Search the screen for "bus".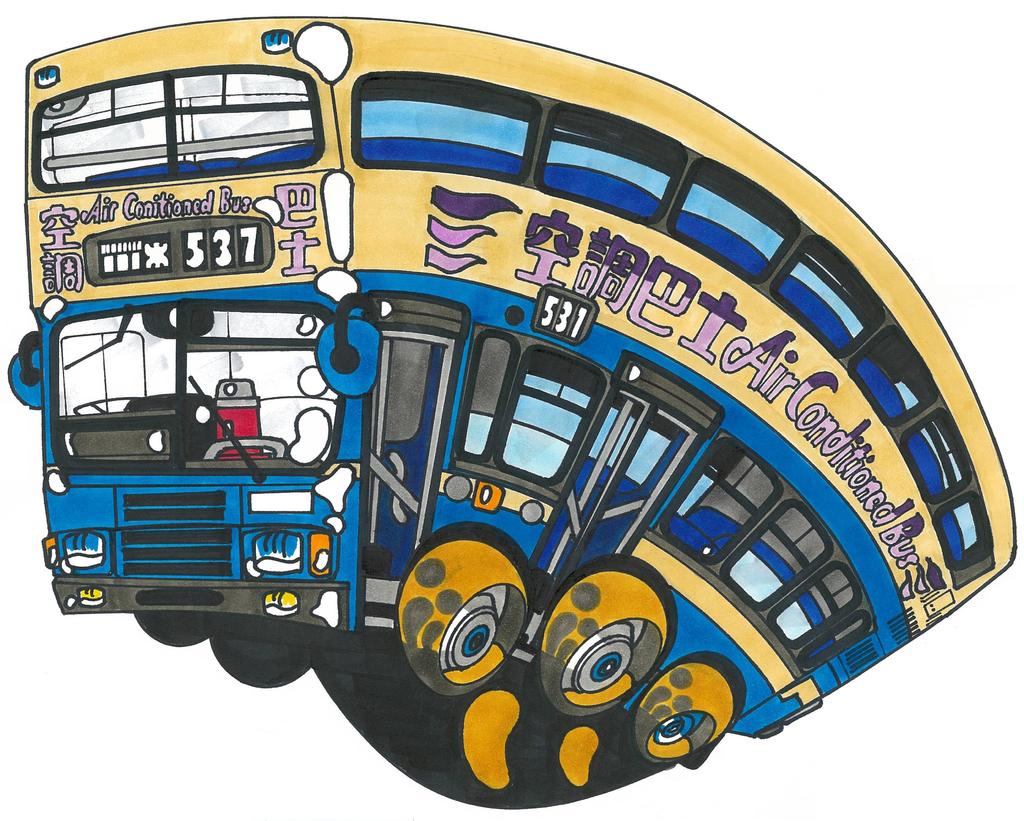
Found at <box>6,13,1021,791</box>.
